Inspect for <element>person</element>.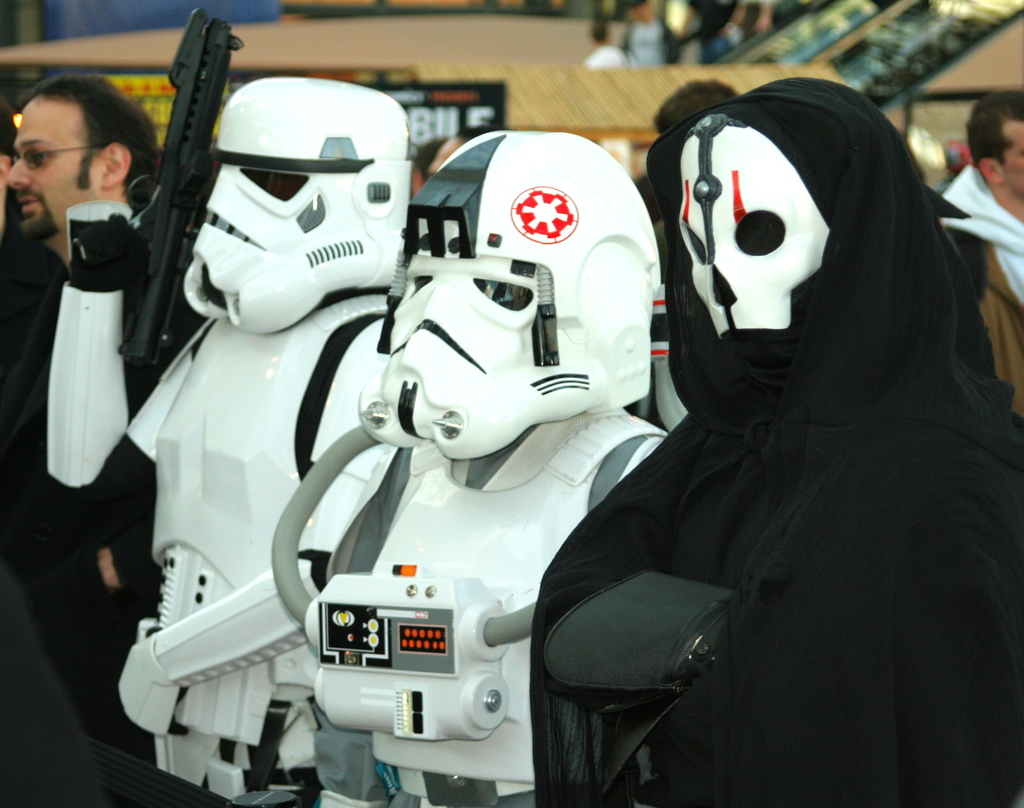
Inspection: (8,76,163,807).
